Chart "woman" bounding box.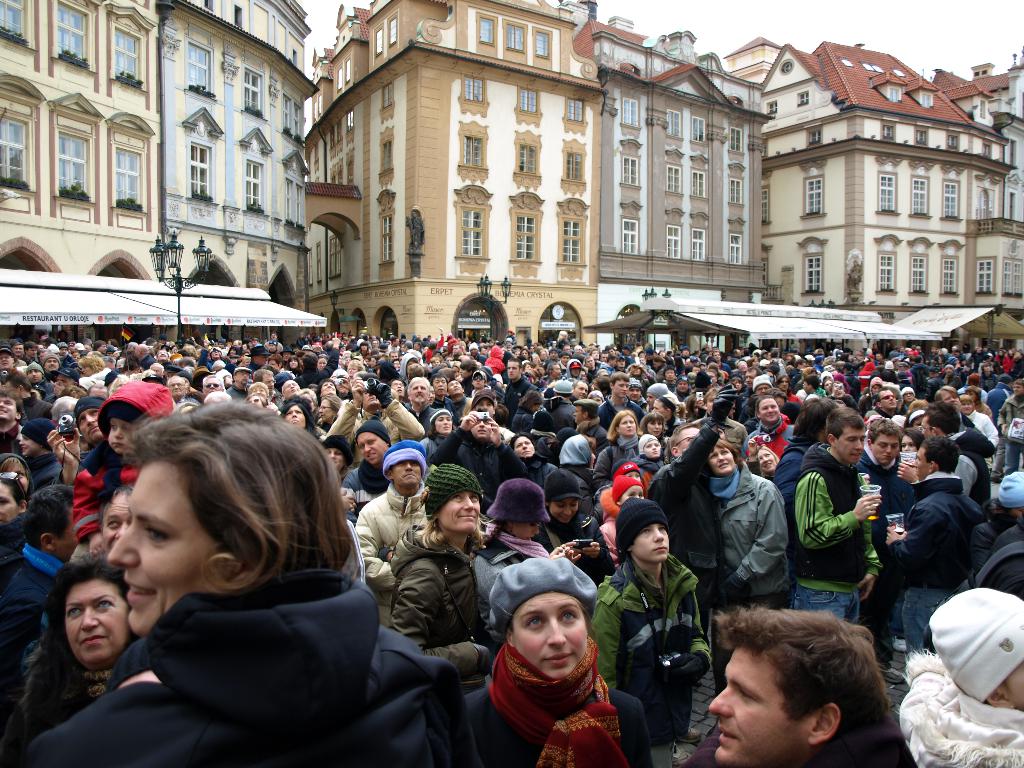
Charted: box(777, 376, 796, 399).
